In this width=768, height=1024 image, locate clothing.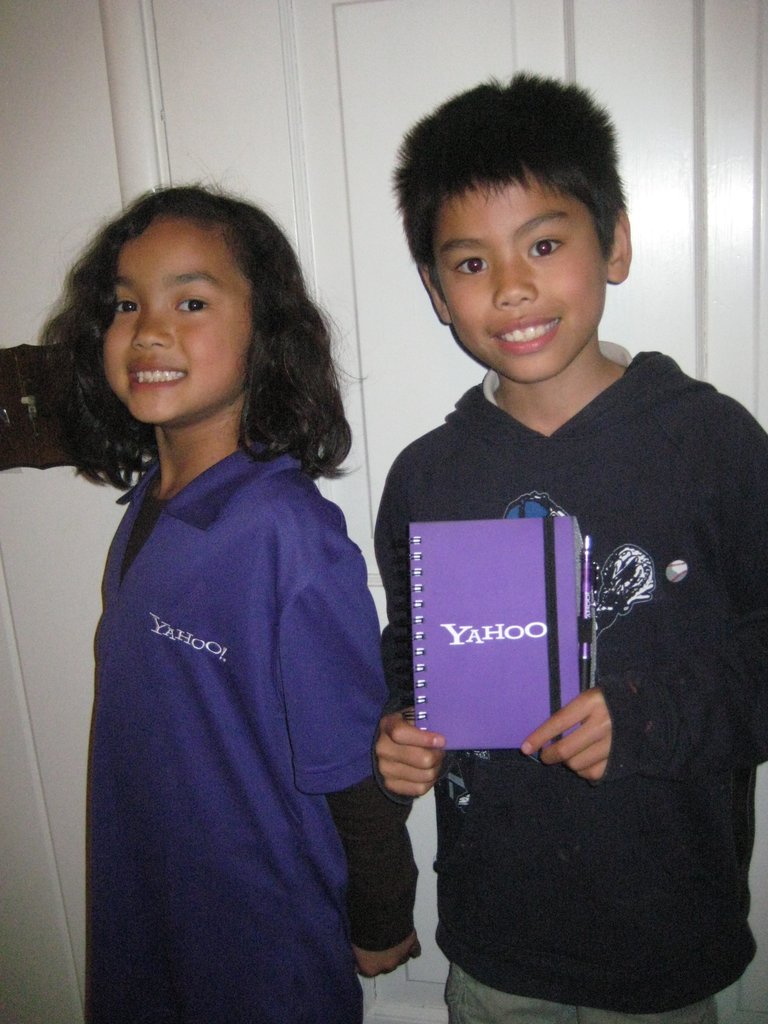
Bounding box: Rect(408, 291, 748, 988).
